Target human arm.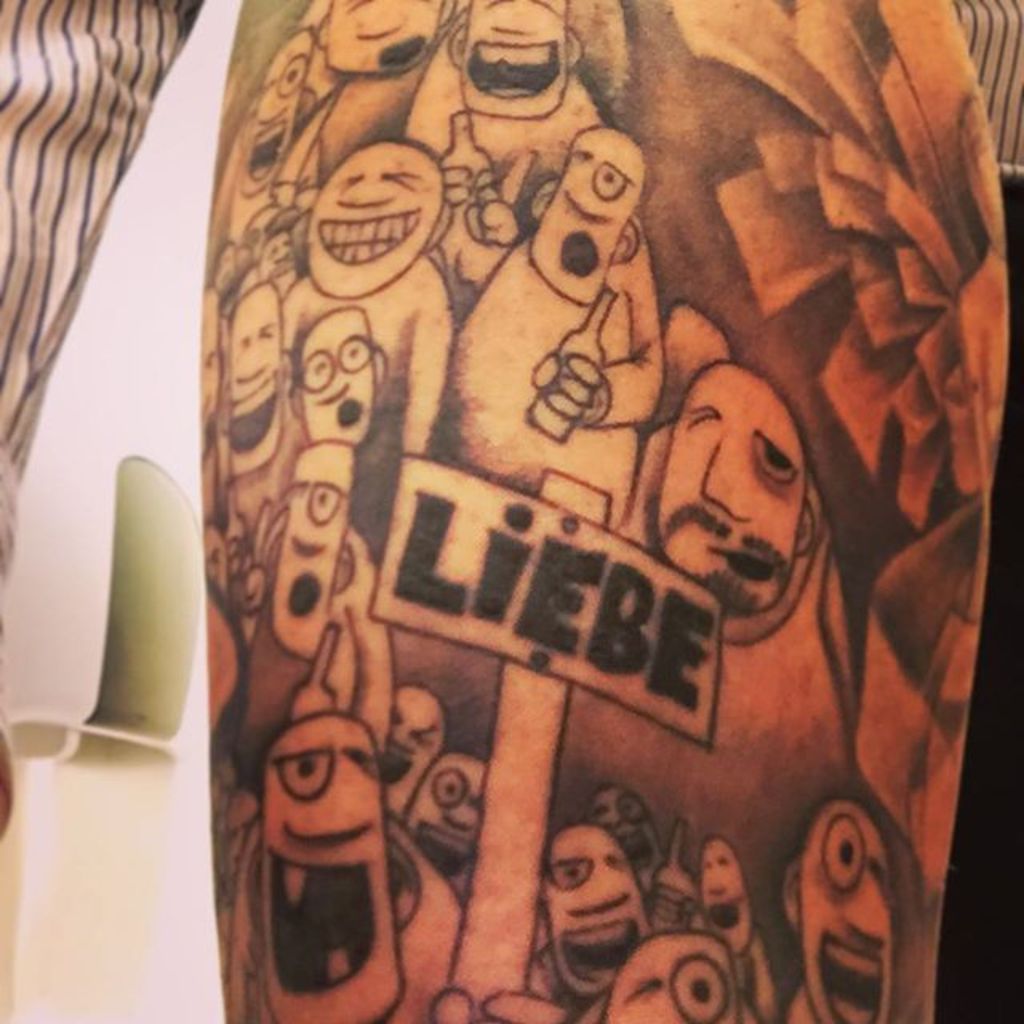
Target region: locate(192, 0, 1019, 1022).
